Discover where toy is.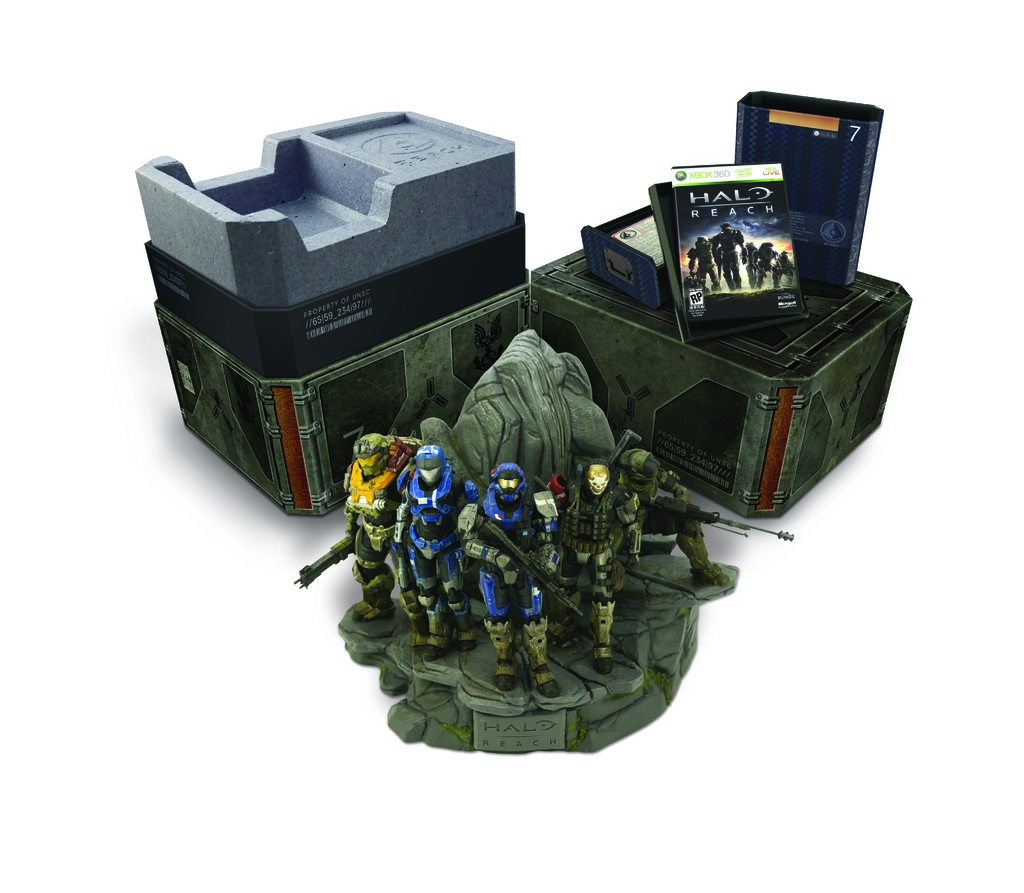
Discovered at 127/54/553/566.
